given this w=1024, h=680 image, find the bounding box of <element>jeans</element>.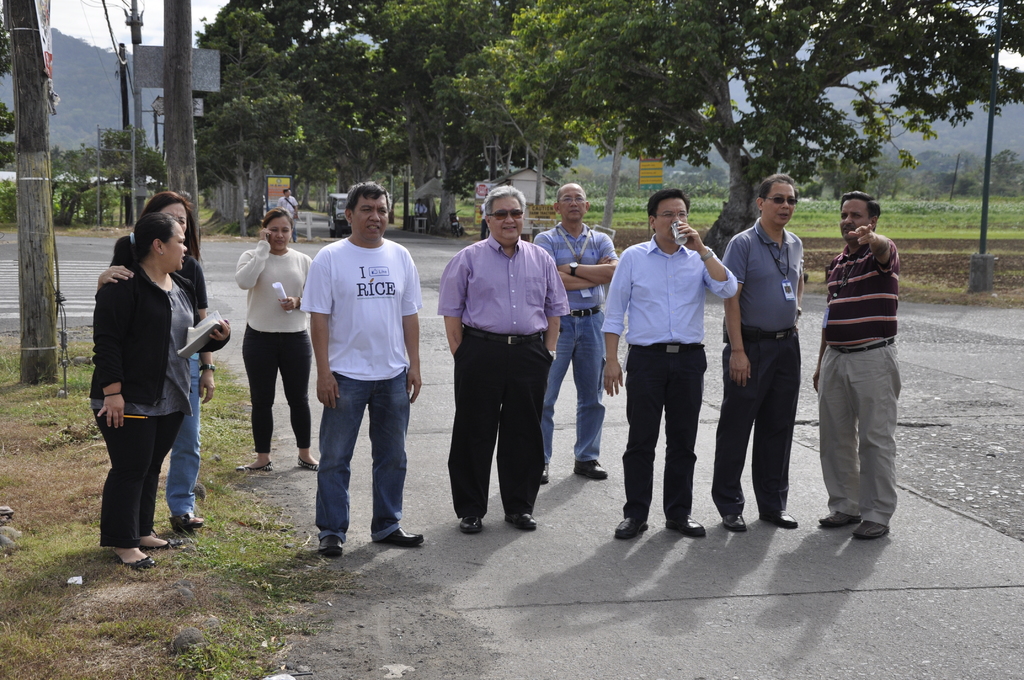
bbox=(544, 314, 614, 470).
